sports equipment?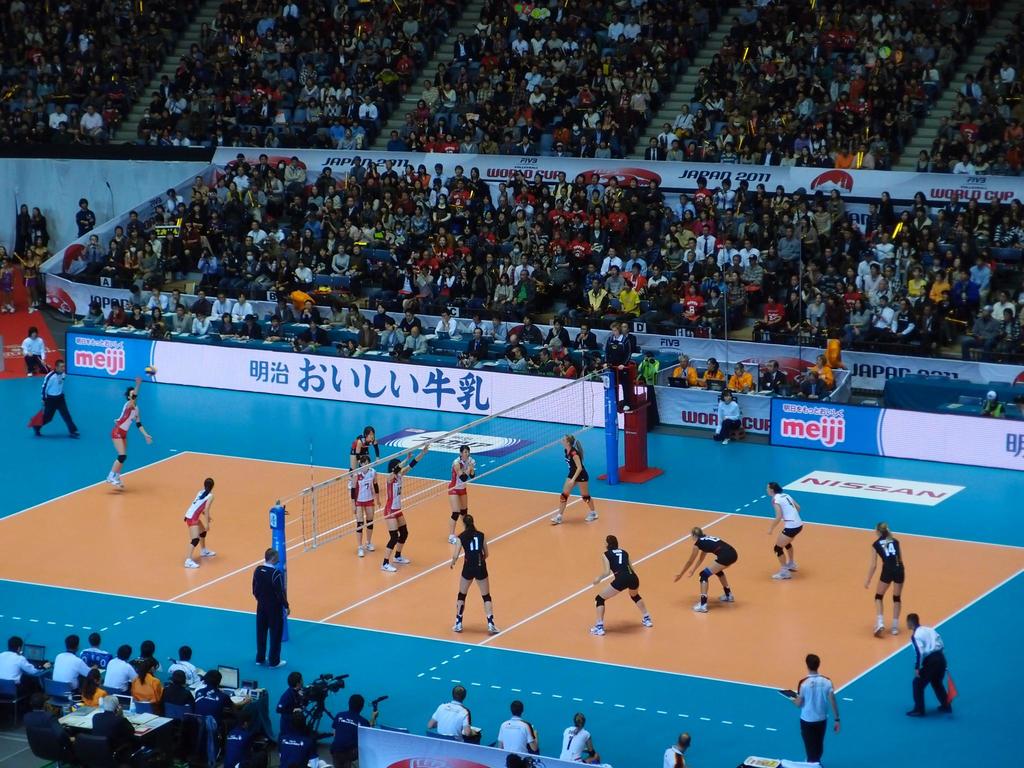
(784,541,789,549)
